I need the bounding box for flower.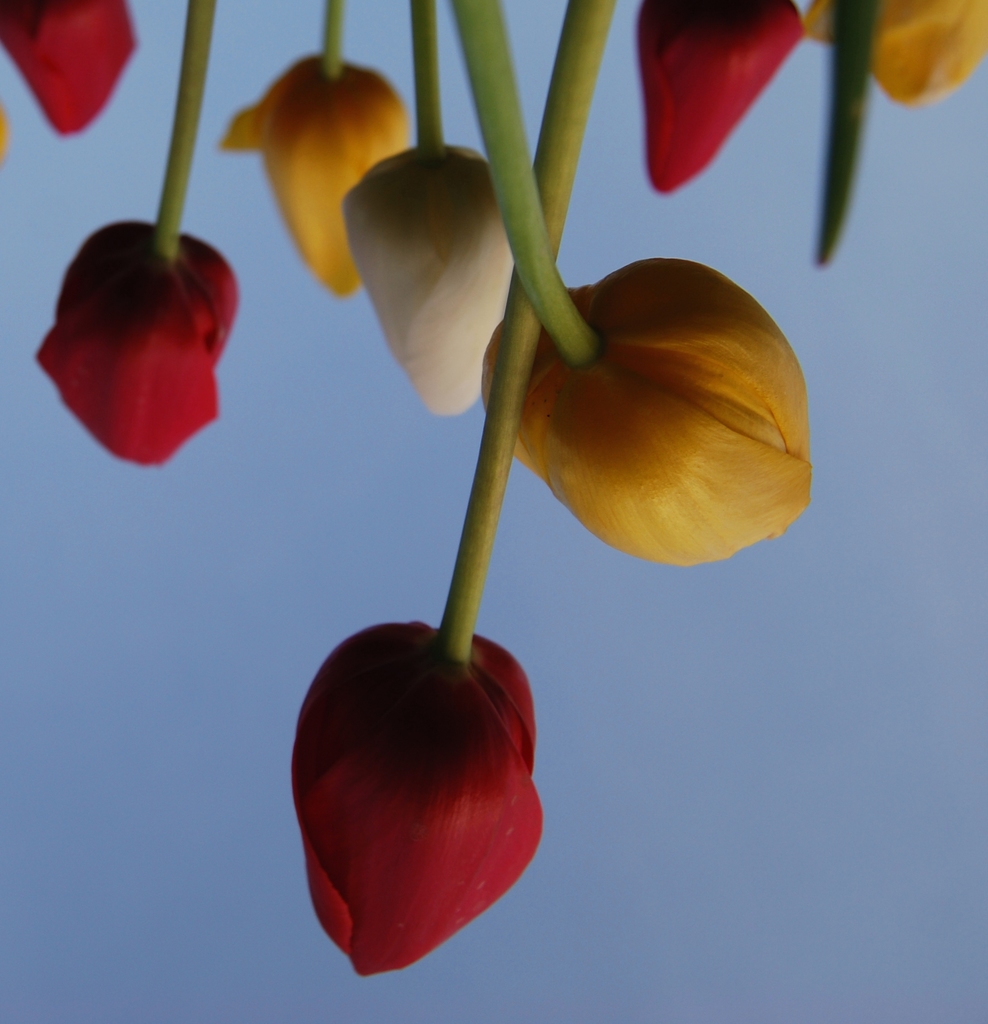
Here it is: {"left": 285, "top": 600, "right": 570, "bottom": 958}.
